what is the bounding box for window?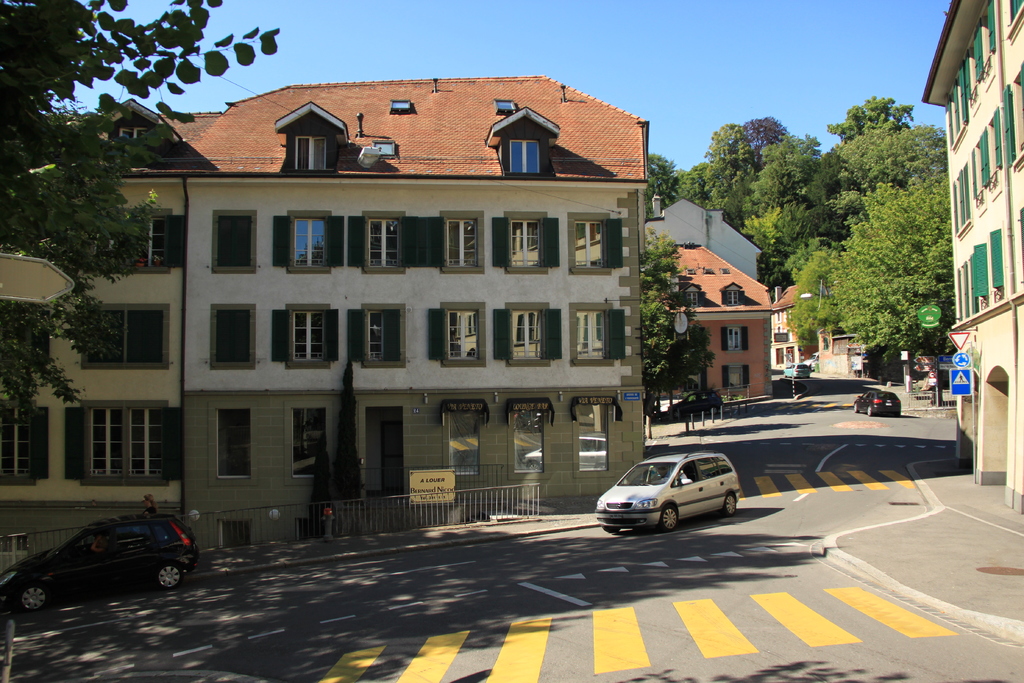
961:260:972:315.
